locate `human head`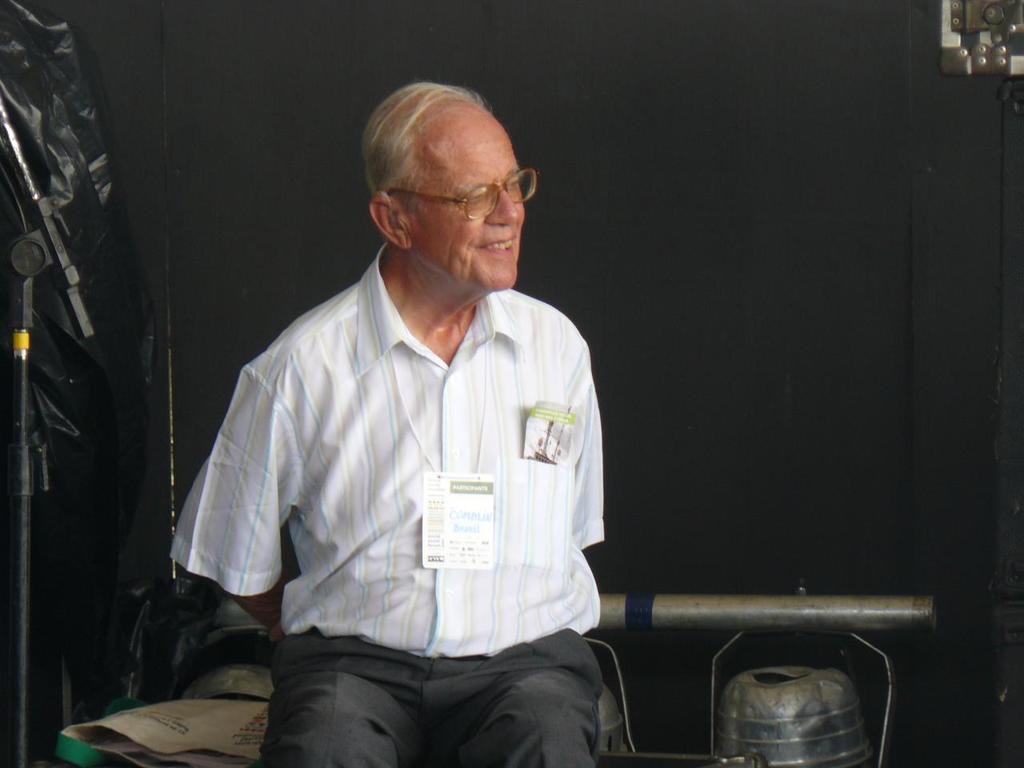
box(366, 70, 534, 287)
